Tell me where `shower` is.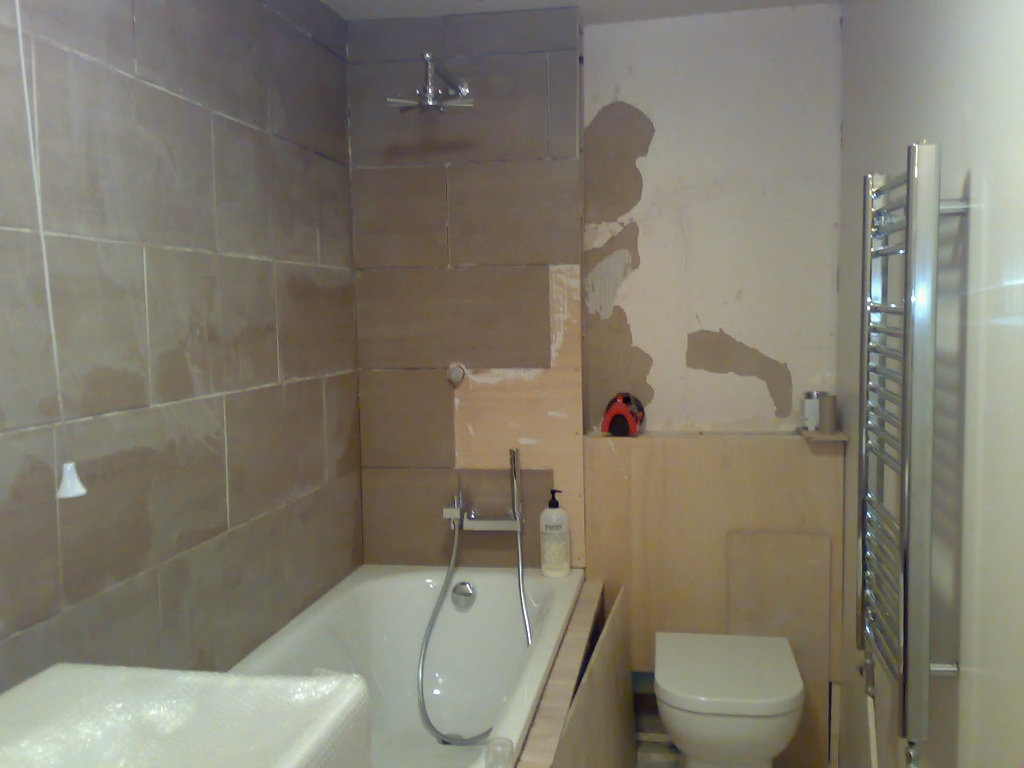
`shower` is at l=388, t=45, r=468, b=113.
